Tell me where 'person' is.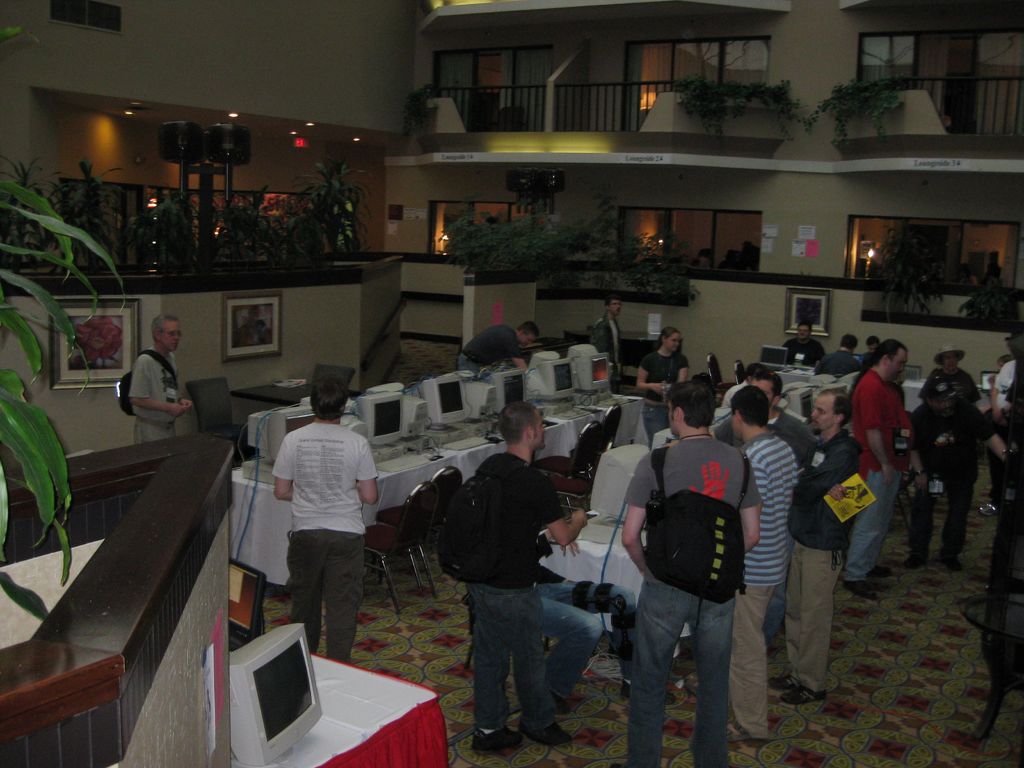
'person' is at [583, 299, 629, 388].
